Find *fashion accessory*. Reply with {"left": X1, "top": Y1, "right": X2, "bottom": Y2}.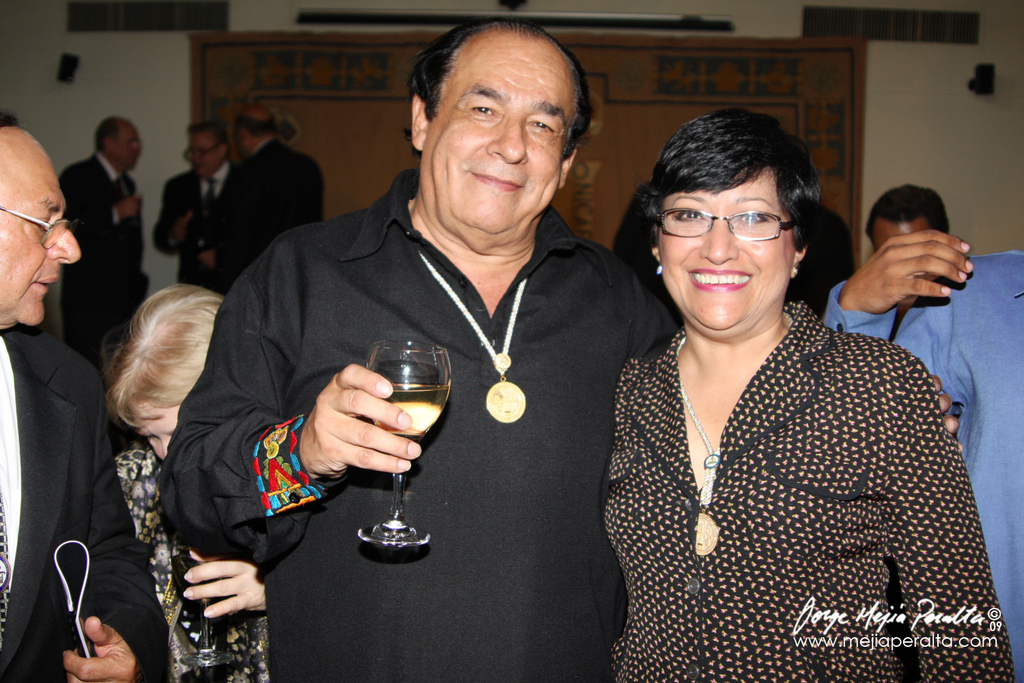
{"left": 0, "top": 204, "right": 76, "bottom": 248}.
